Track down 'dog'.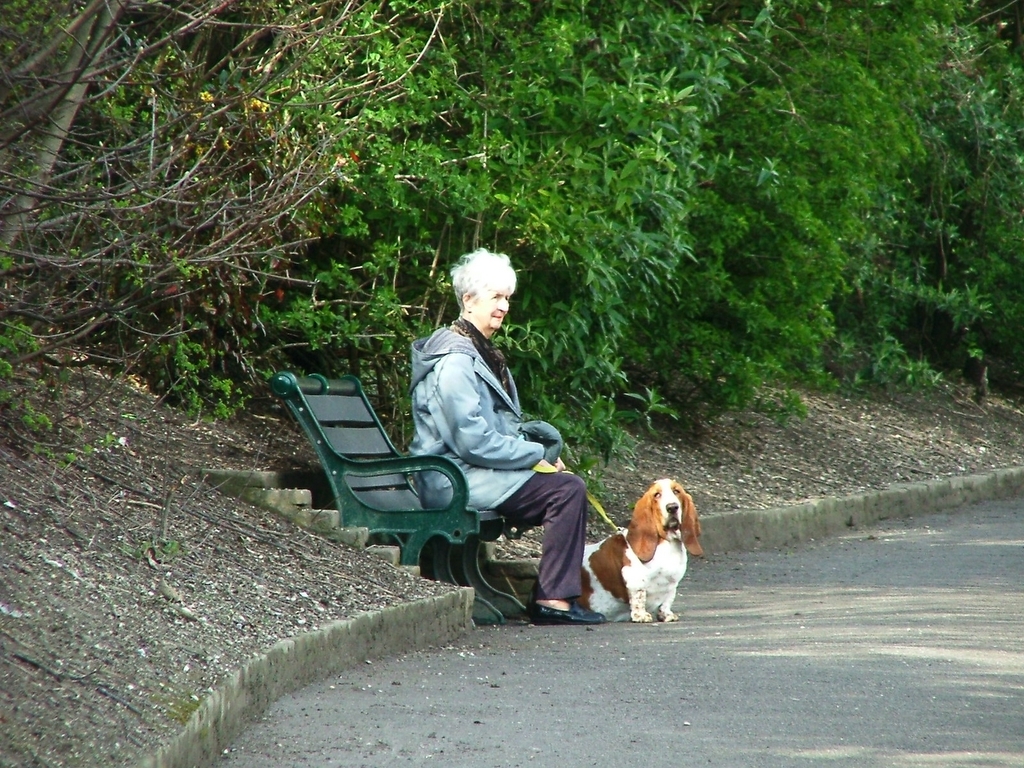
Tracked to x1=574 y1=478 x2=706 y2=624.
